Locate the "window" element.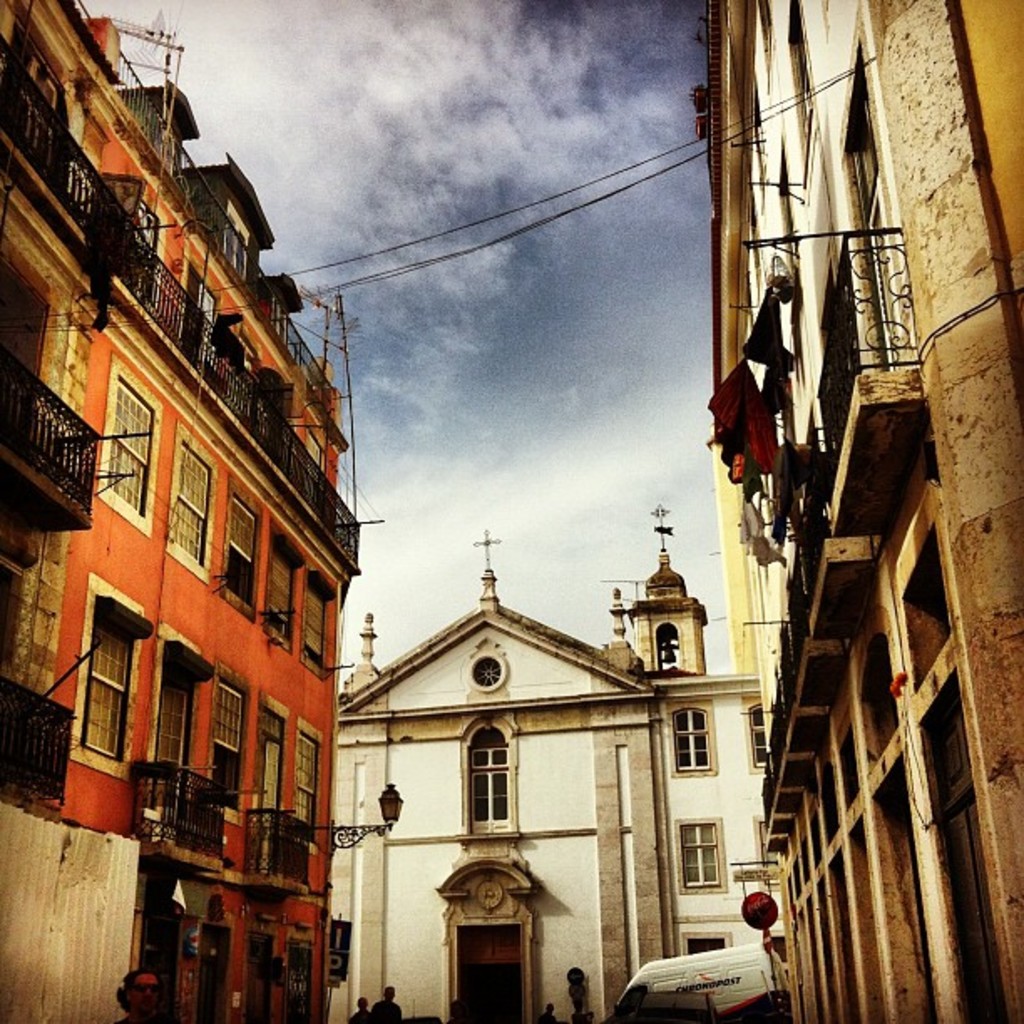
Element bbox: (207,661,253,828).
